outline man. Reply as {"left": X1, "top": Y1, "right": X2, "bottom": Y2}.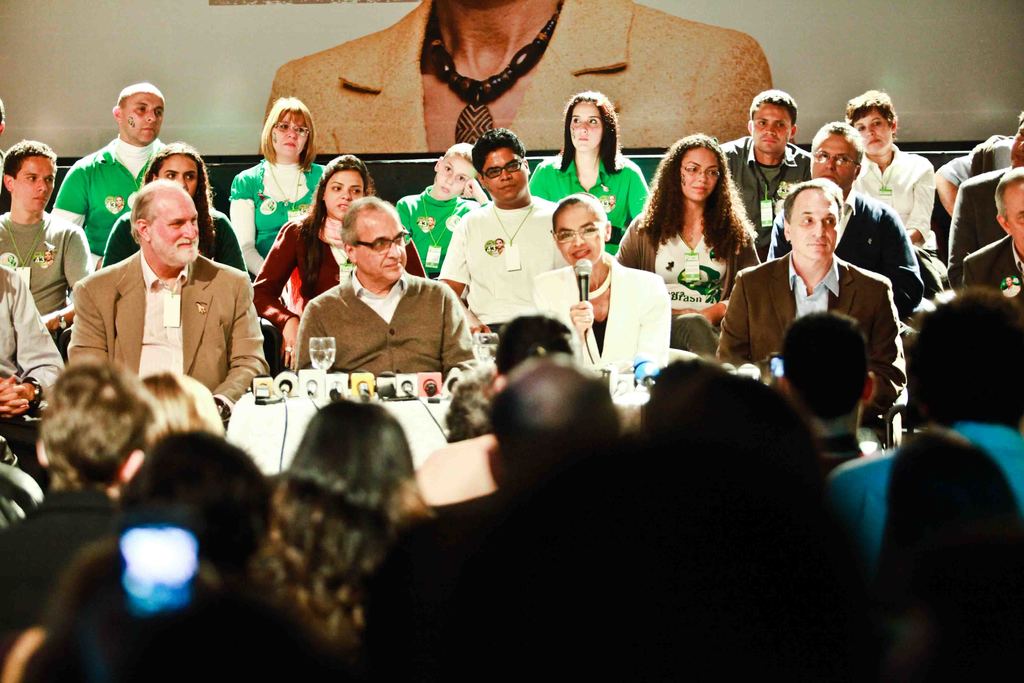
{"left": 56, "top": 178, "right": 261, "bottom": 424}.
